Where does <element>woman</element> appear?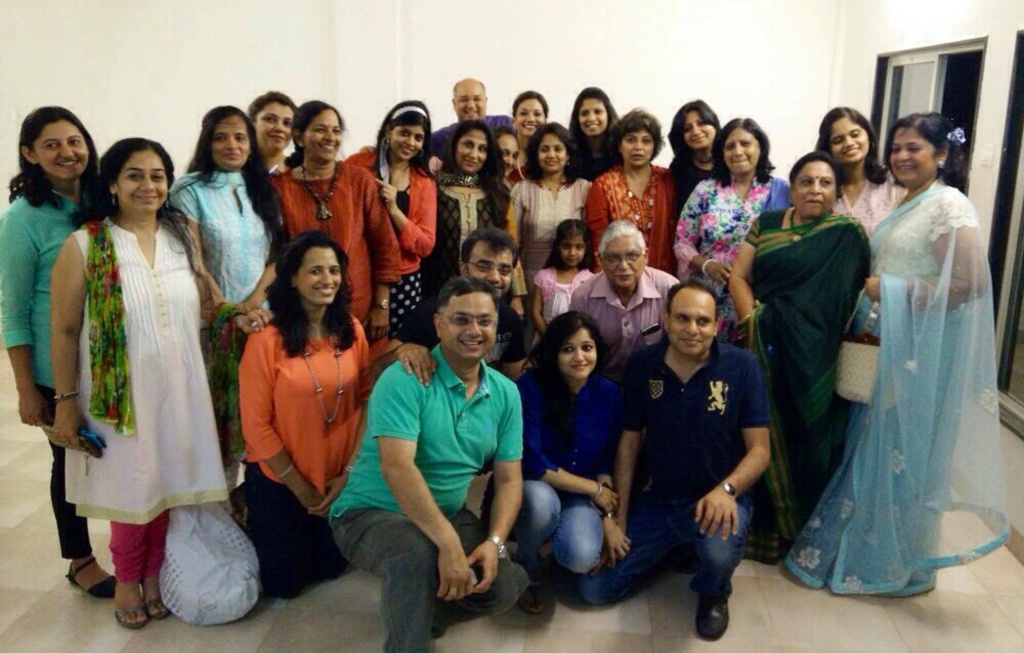
Appears at (left=573, top=84, right=620, bottom=156).
